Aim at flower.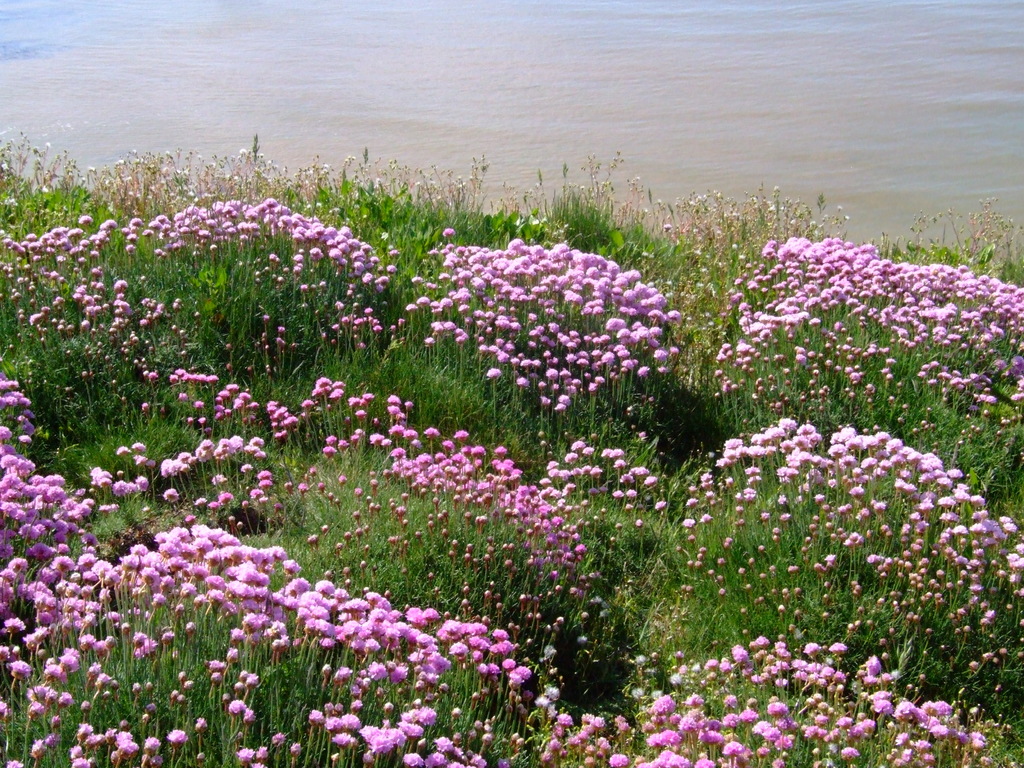
Aimed at 546/438/673/542.
